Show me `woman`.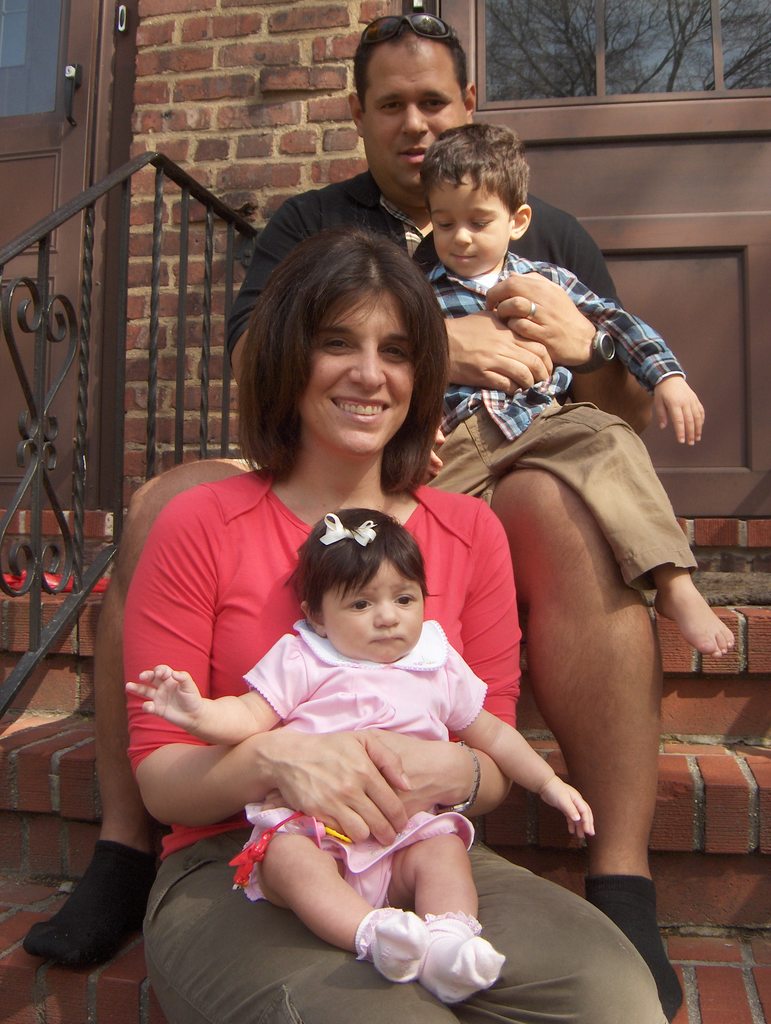
`woman` is here: bbox=[123, 231, 671, 1023].
